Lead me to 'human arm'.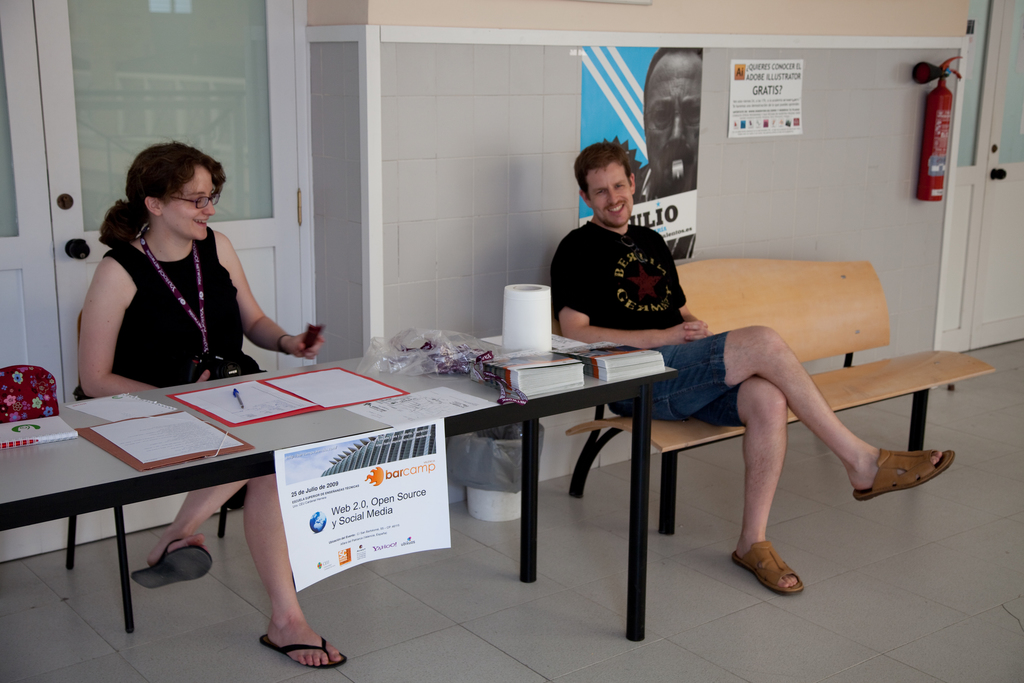
Lead to BBox(670, 245, 714, 323).
